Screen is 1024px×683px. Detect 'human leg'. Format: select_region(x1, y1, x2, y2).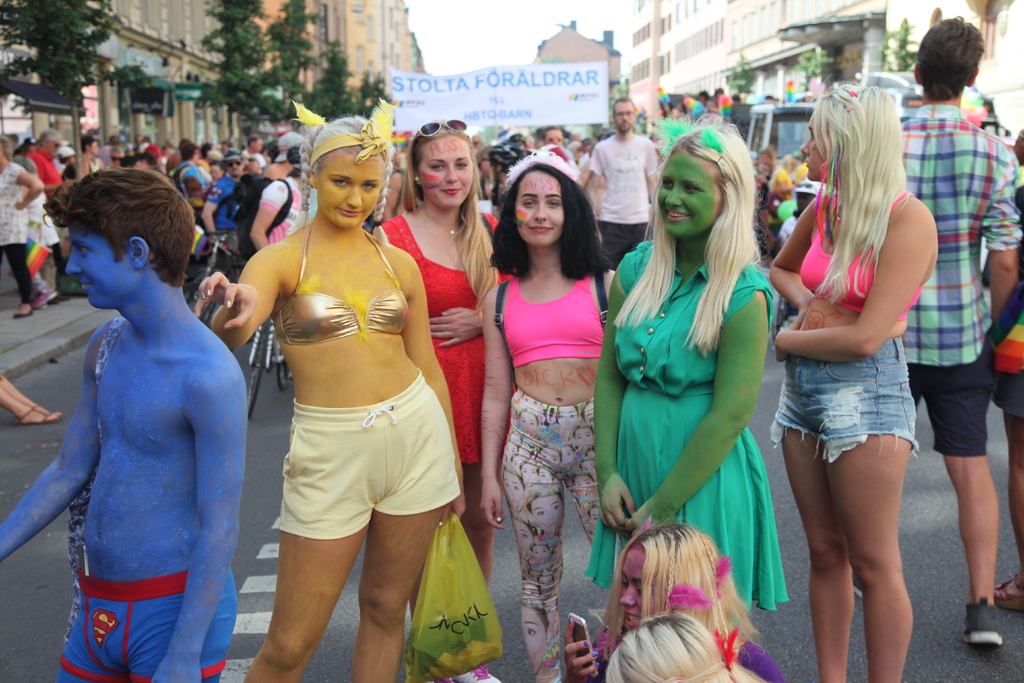
select_region(463, 468, 495, 586).
